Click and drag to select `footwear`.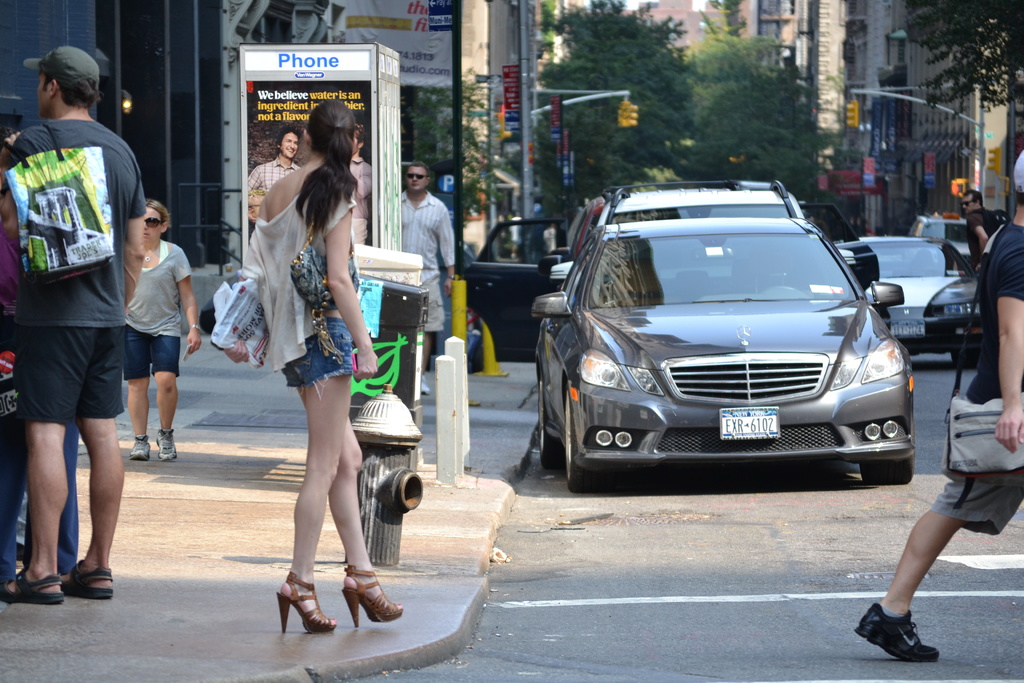
Selection: Rect(275, 570, 335, 637).
